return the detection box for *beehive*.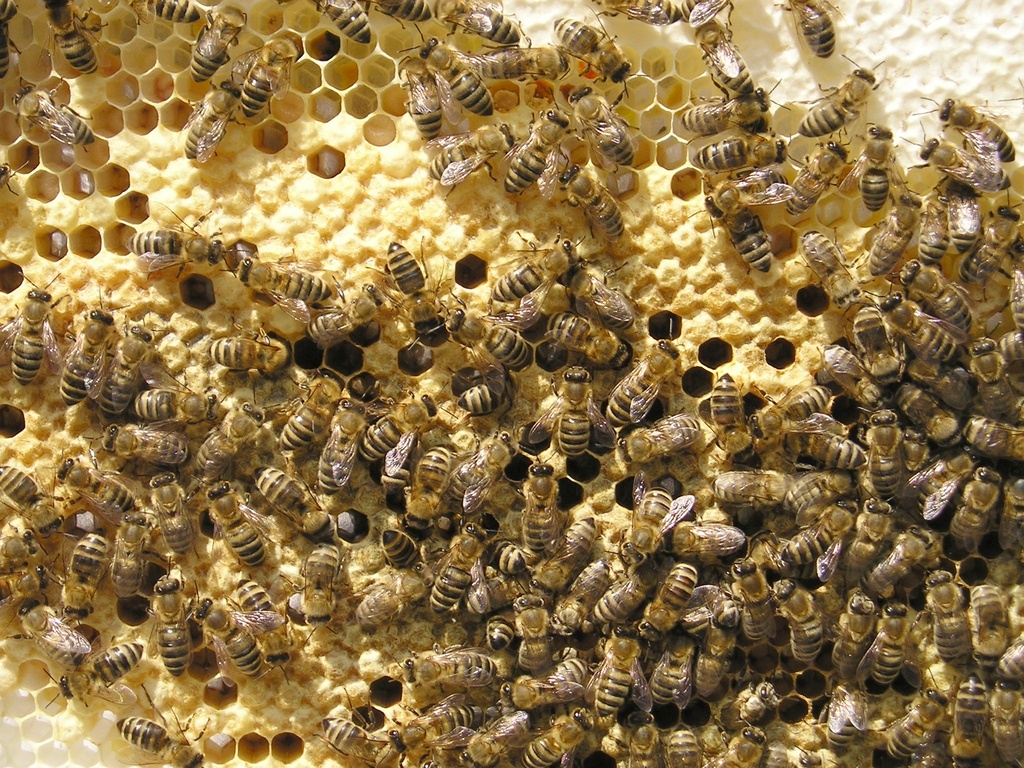
bbox=[0, 0, 1023, 767].
